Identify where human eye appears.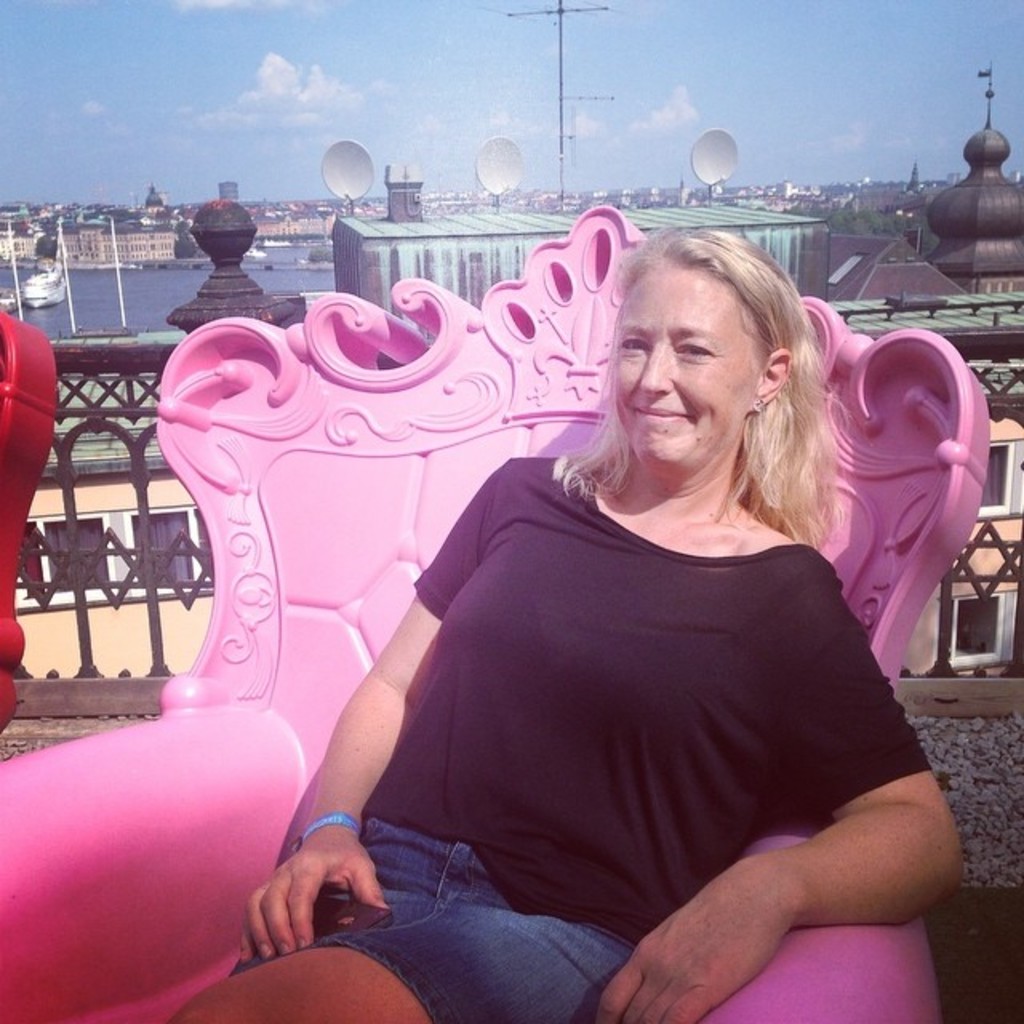
Appears at detection(672, 334, 714, 362).
